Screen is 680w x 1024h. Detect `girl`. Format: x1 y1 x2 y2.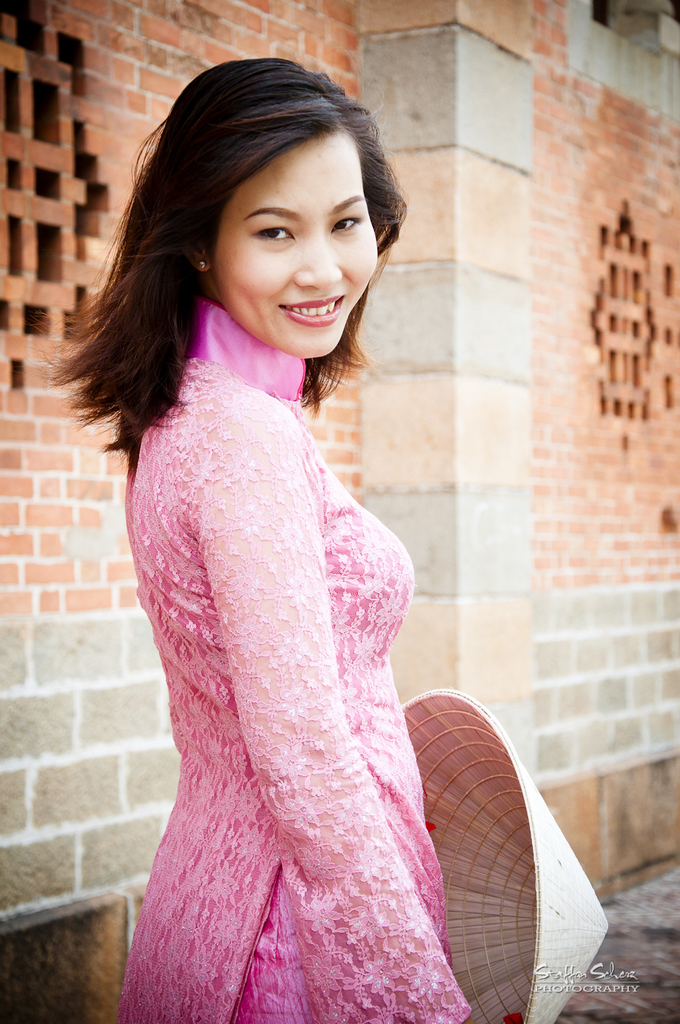
46 50 453 1023.
